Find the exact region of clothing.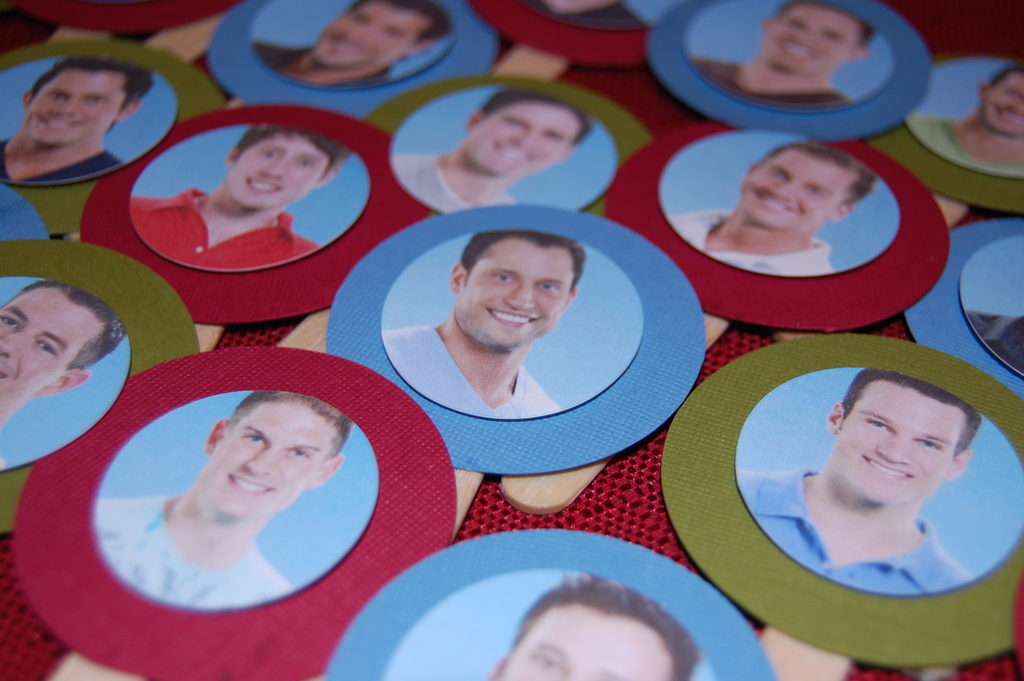
Exact region: rect(130, 186, 320, 272).
